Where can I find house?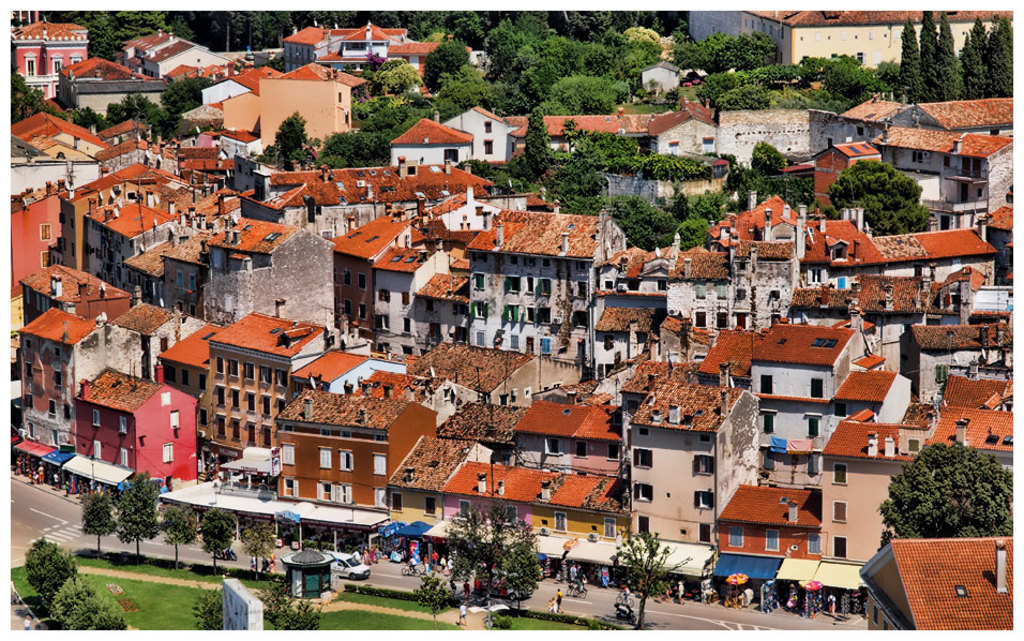
You can find it at box=[9, 253, 135, 325].
